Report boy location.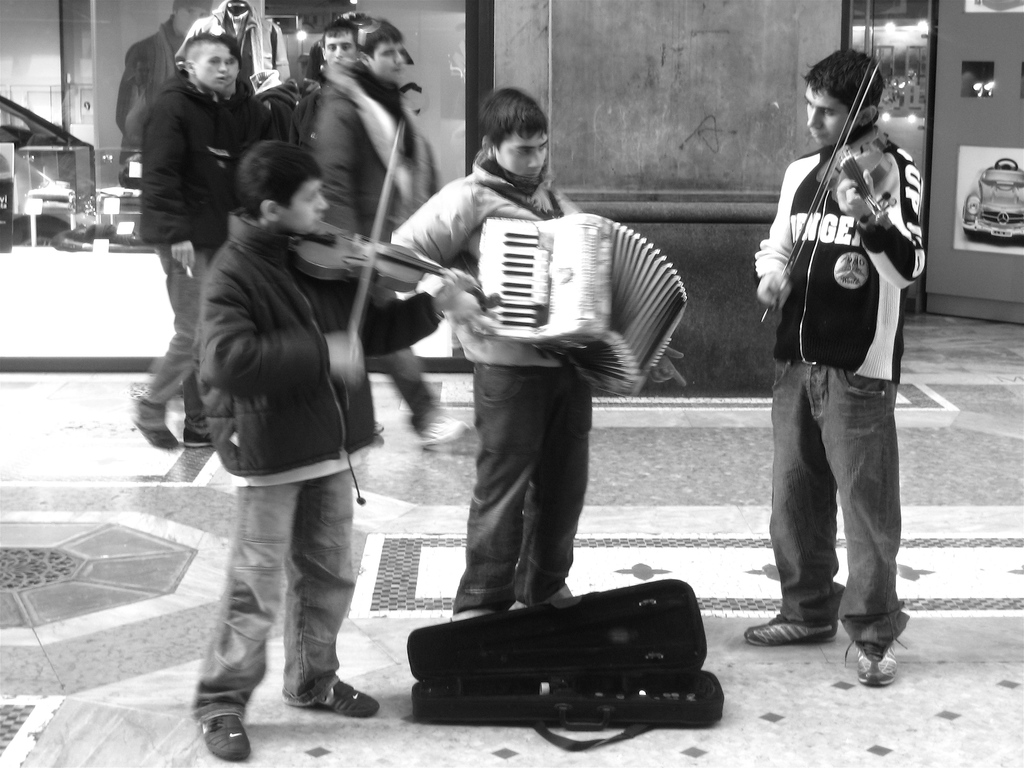
Report: {"left": 749, "top": 51, "right": 940, "bottom": 687}.
